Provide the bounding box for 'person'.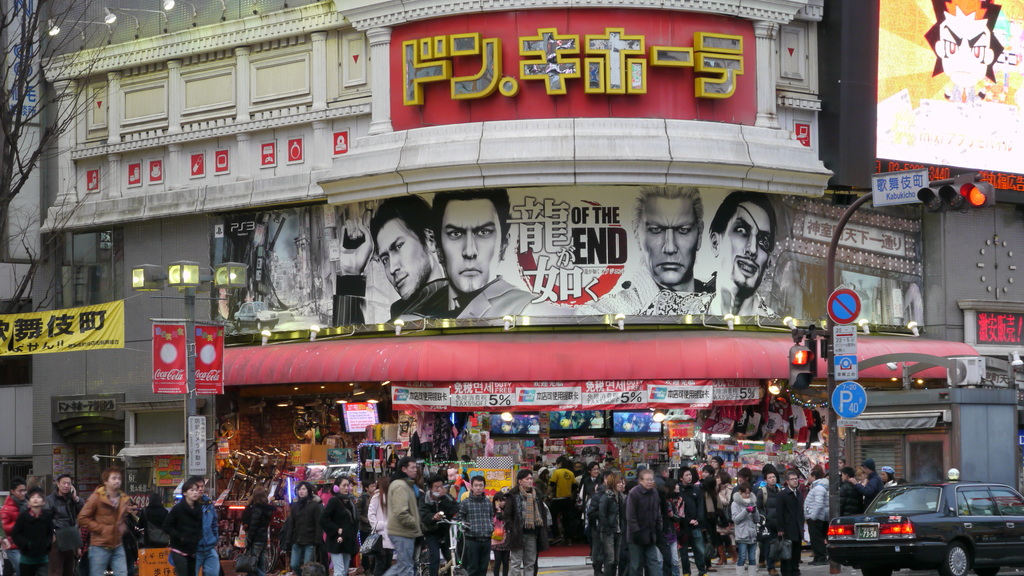
(696,198,776,323).
